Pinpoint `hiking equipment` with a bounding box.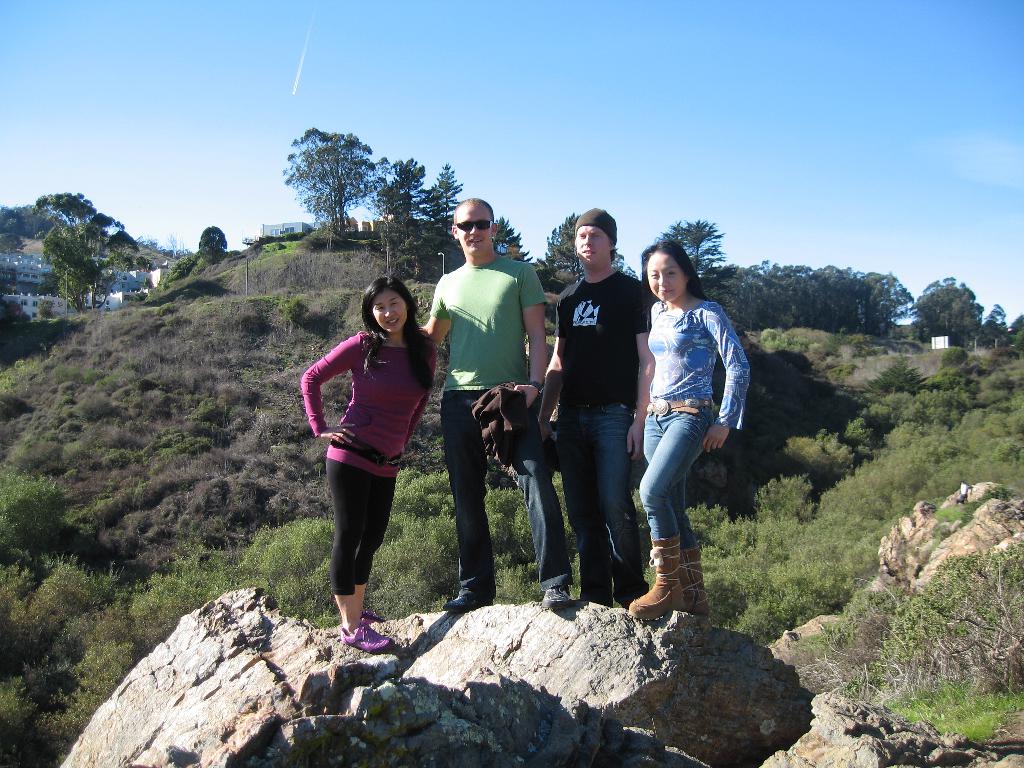
bbox=[540, 586, 567, 610].
